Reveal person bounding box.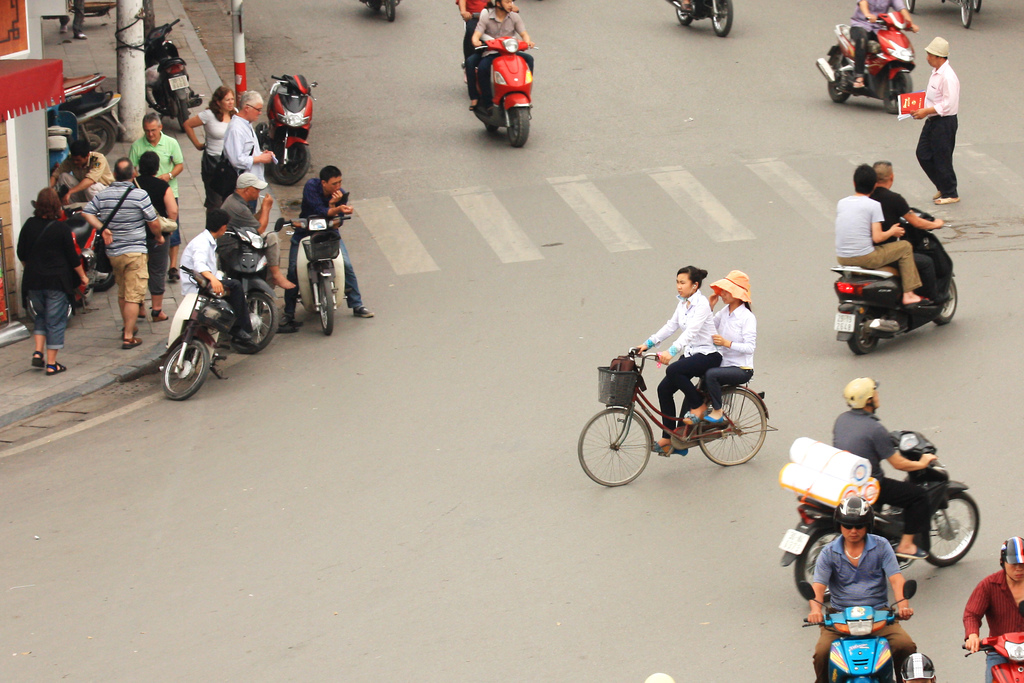
Revealed: (x1=959, y1=533, x2=1023, y2=682).
